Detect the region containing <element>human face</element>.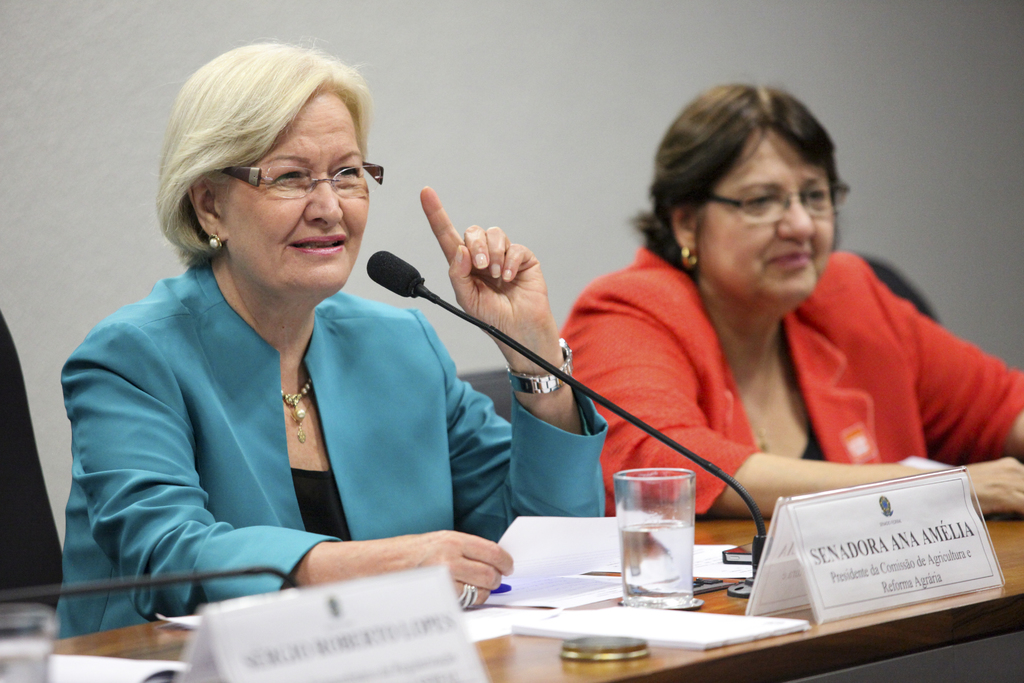
Rect(227, 92, 372, 298).
